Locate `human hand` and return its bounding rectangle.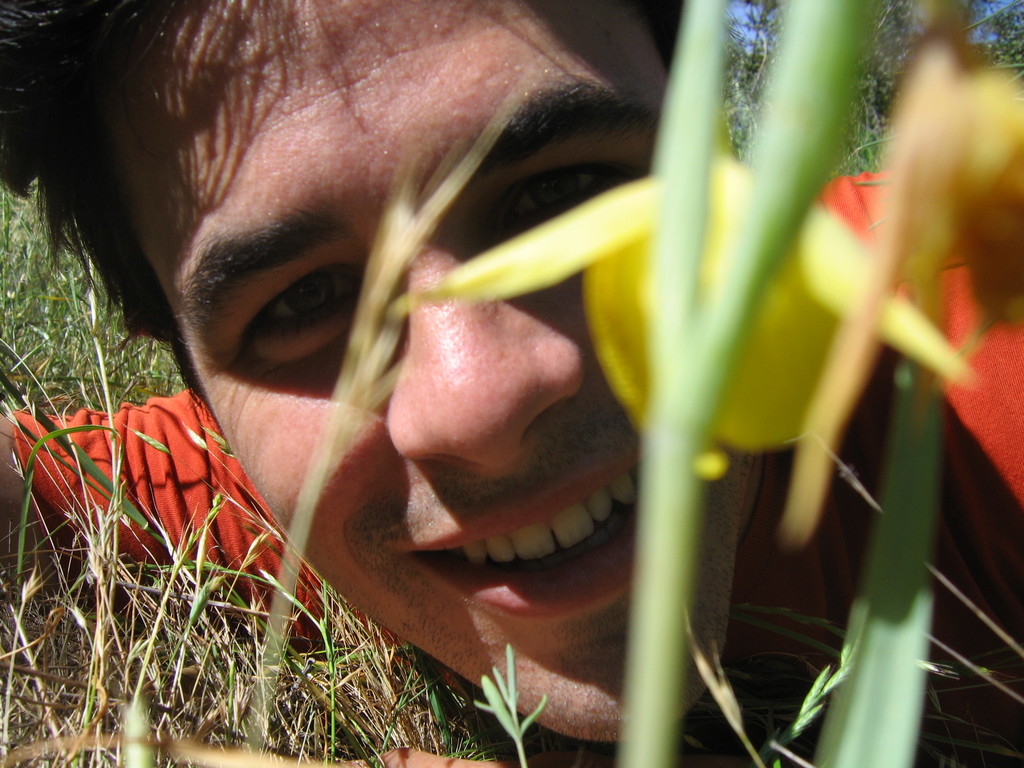
(319,741,632,767).
